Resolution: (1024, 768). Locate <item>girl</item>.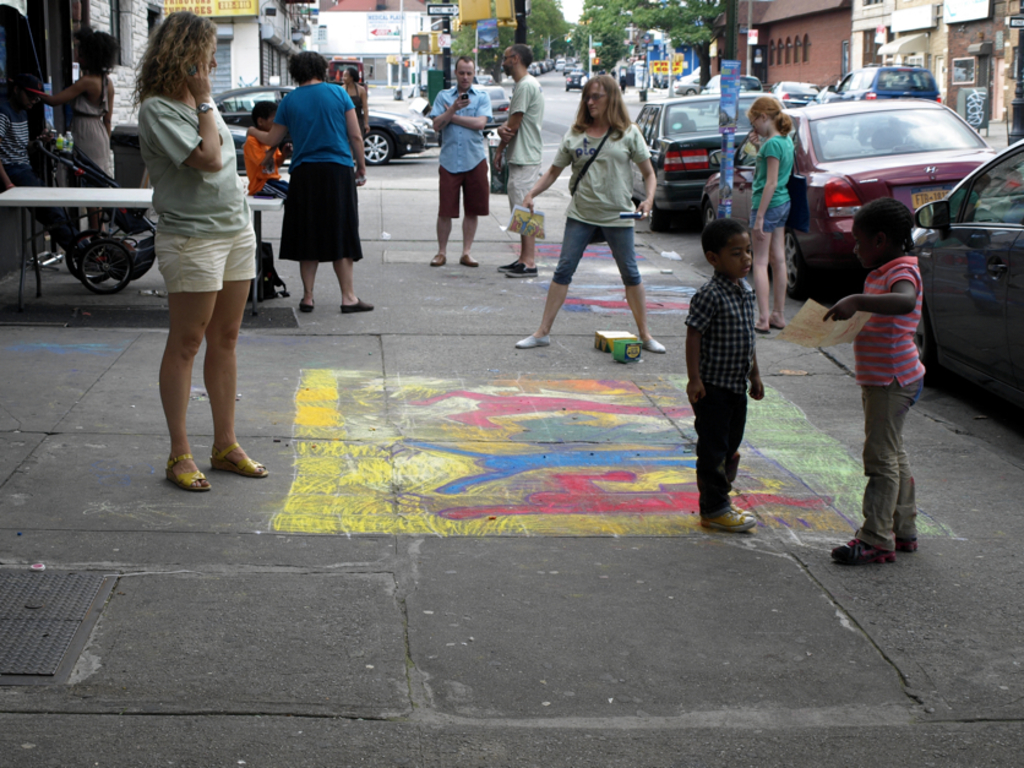
[819, 198, 920, 563].
